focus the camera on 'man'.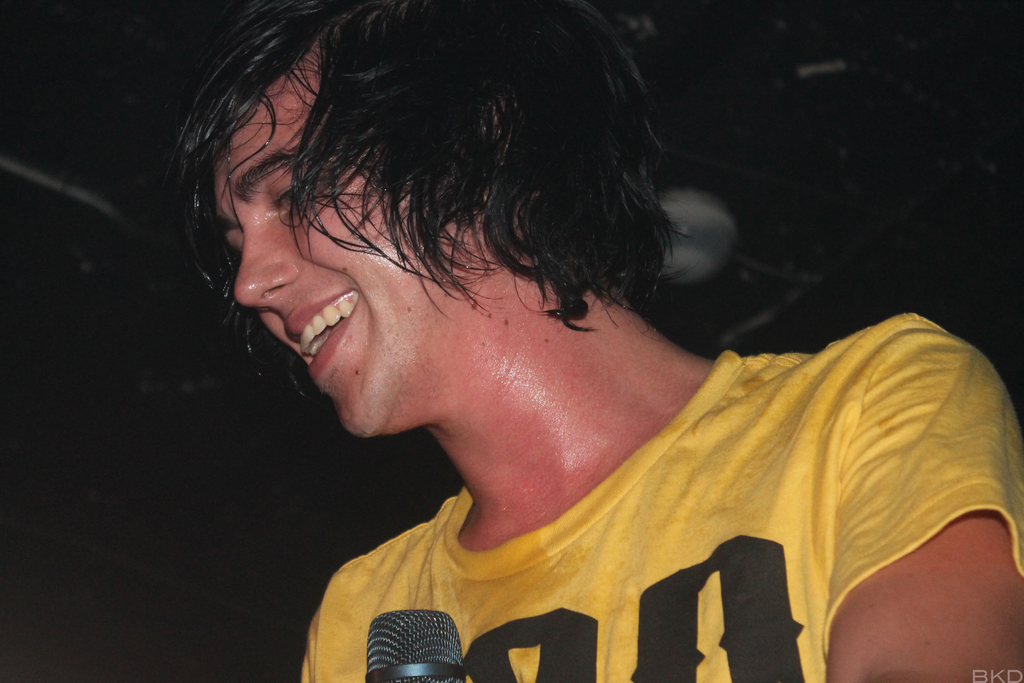
Focus region: bbox=[163, 22, 962, 682].
